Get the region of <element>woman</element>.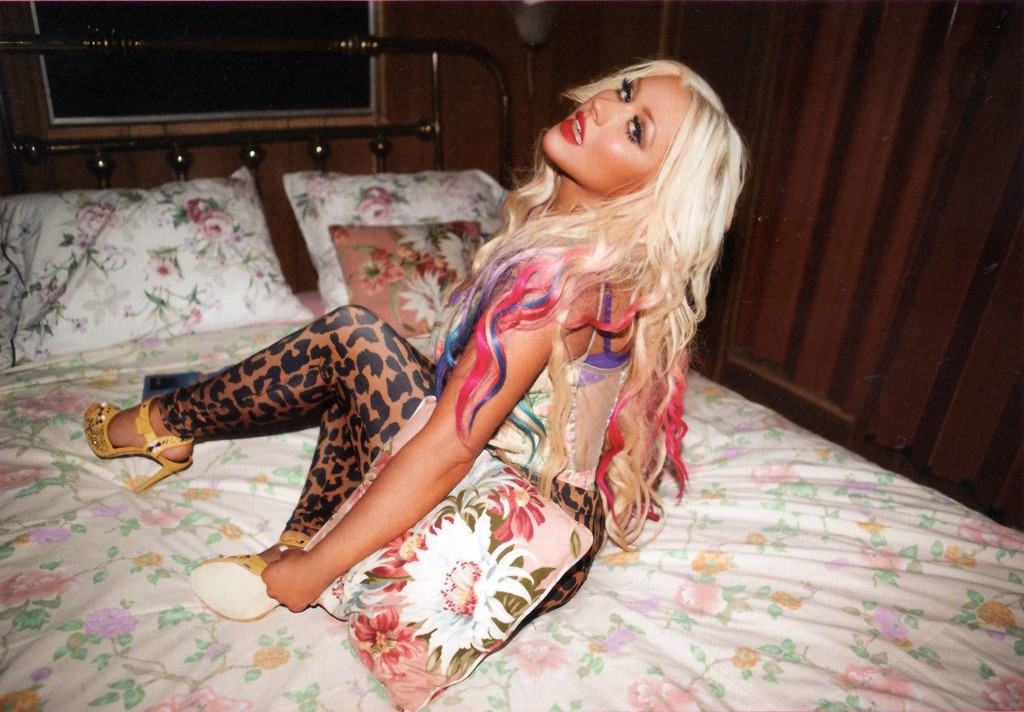
BBox(143, 47, 769, 674).
